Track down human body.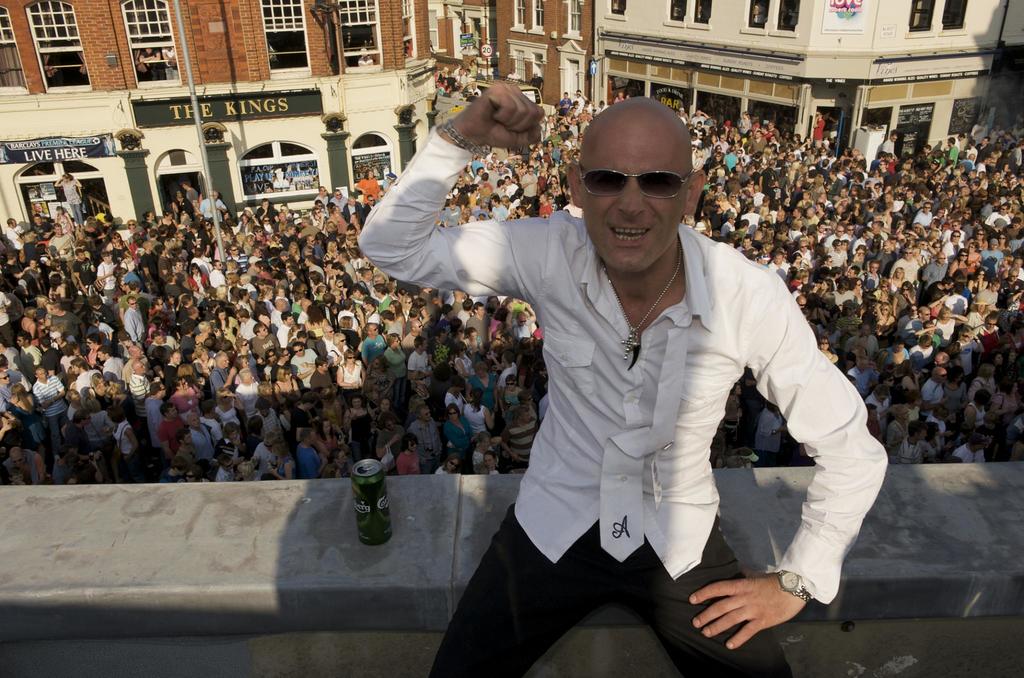
Tracked to crop(952, 180, 956, 186).
